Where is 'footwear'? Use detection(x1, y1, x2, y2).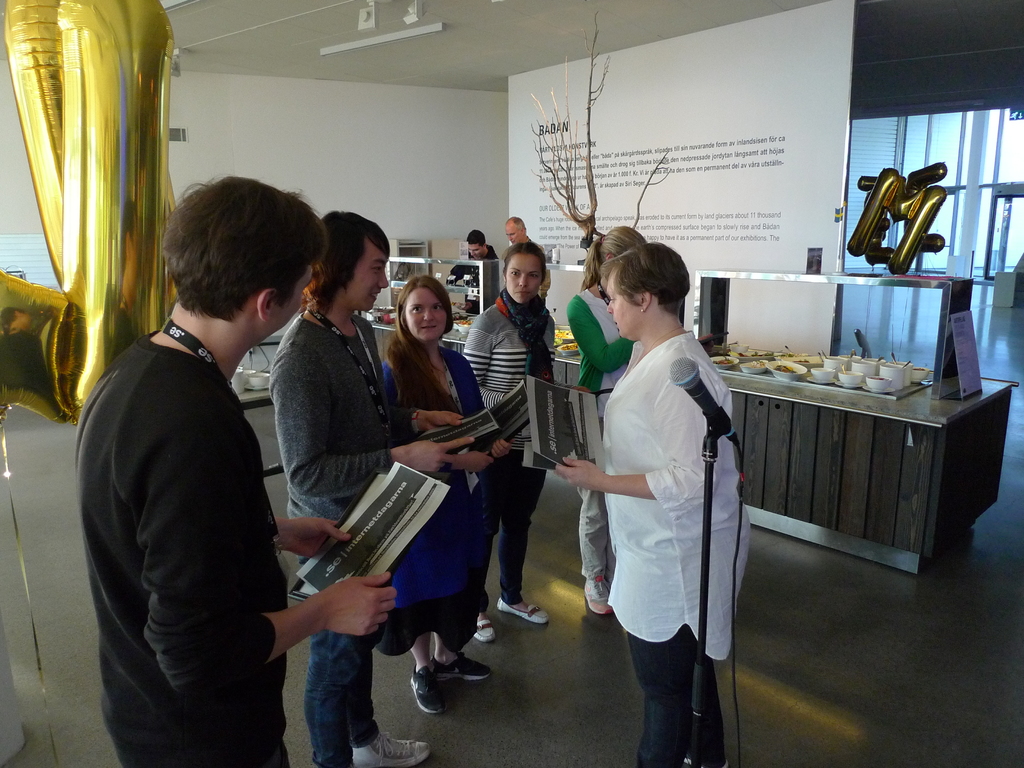
detection(351, 730, 435, 764).
